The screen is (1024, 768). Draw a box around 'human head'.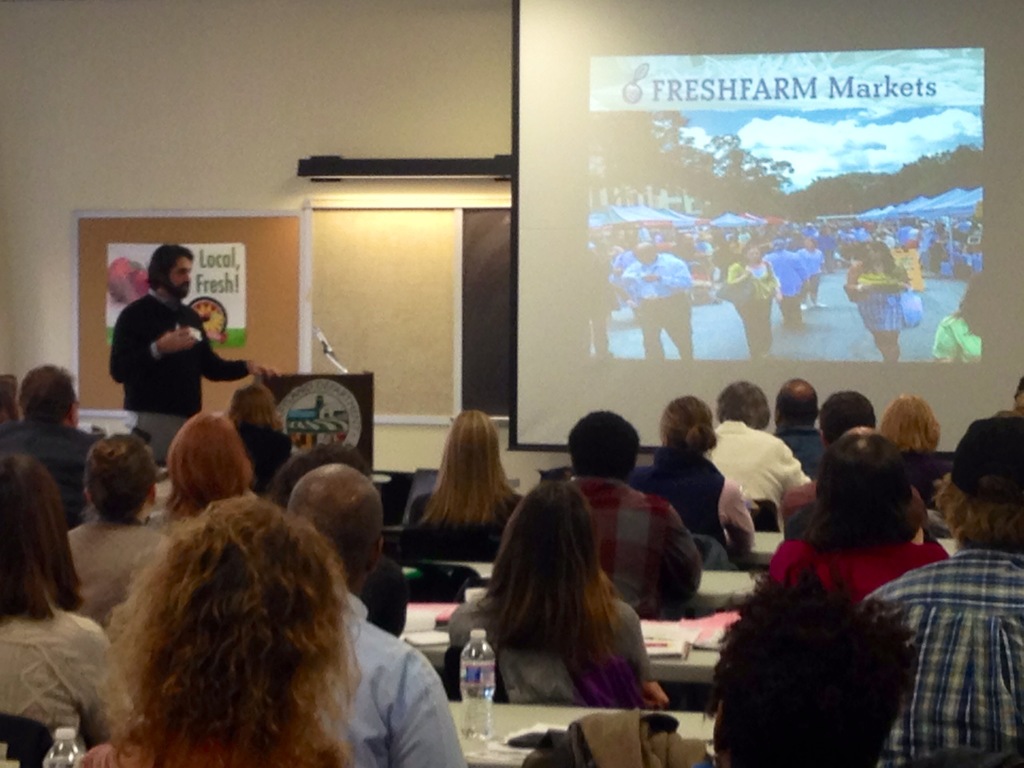
crop(17, 365, 82, 430).
